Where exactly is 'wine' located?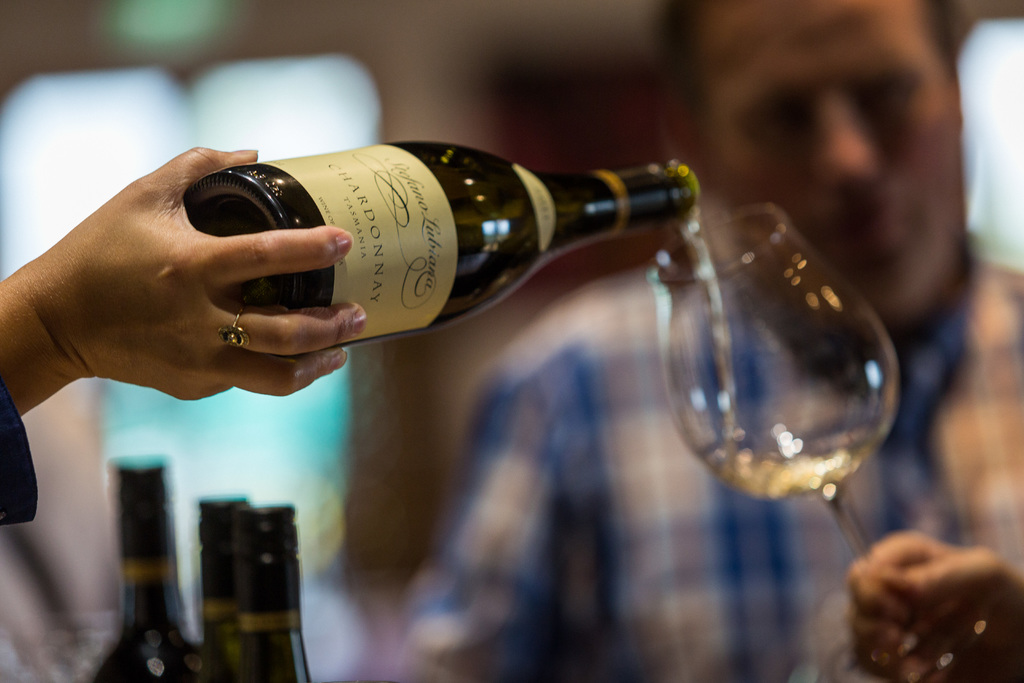
Its bounding box is (x1=237, y1=504, x2=314, y2=682).
